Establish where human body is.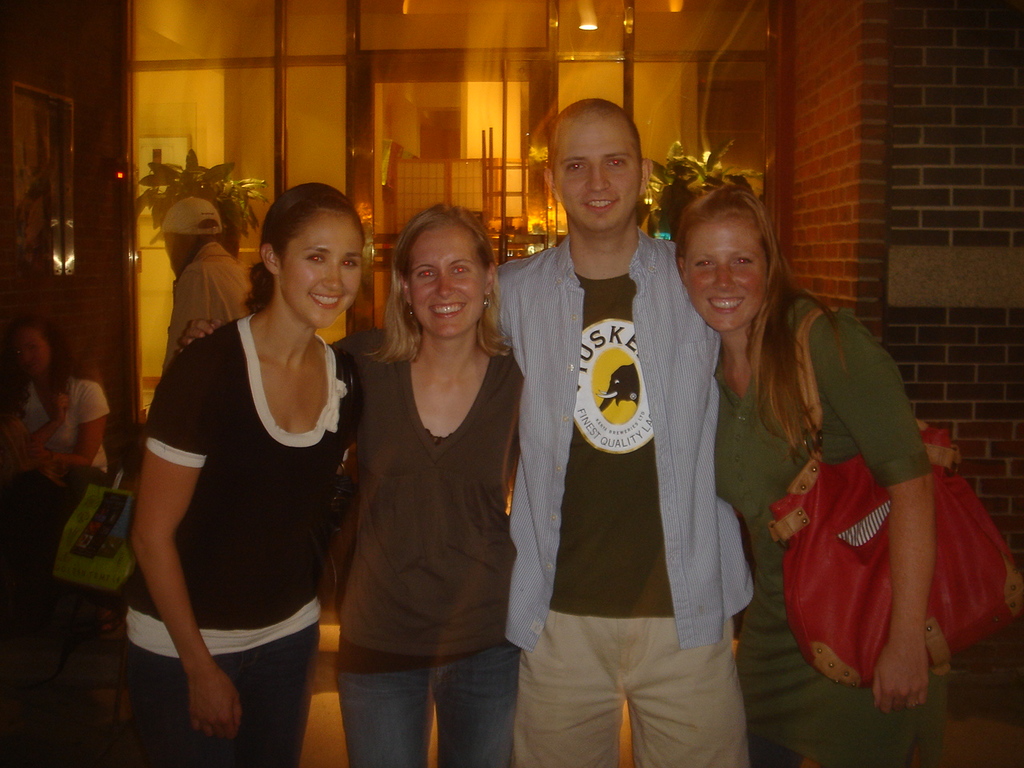
Established at box(9, 334, 99, 690).
